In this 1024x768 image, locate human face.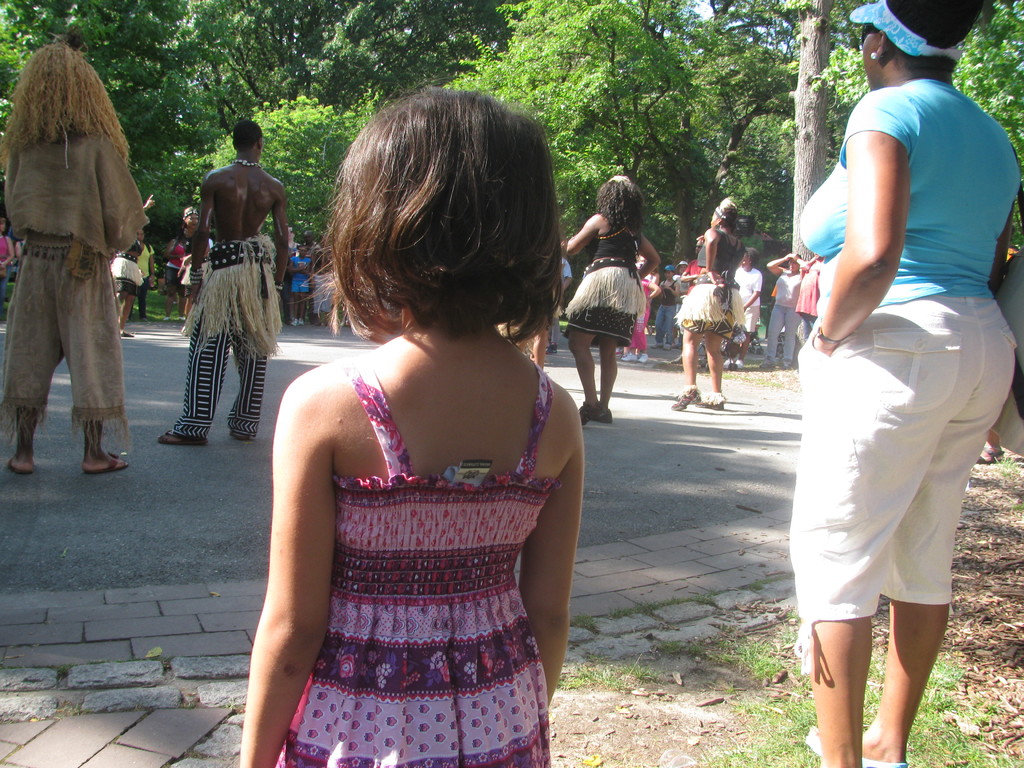
Bounding box: select_region(863, 33, 878, 80).
